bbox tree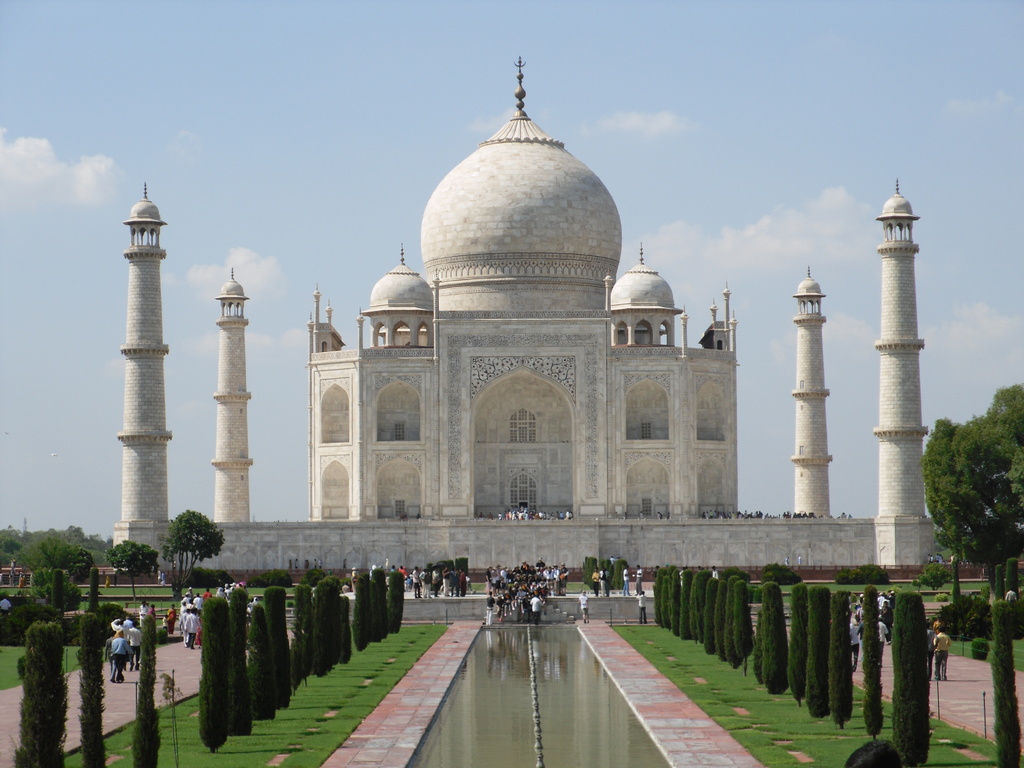
[990,563,1004,603]
